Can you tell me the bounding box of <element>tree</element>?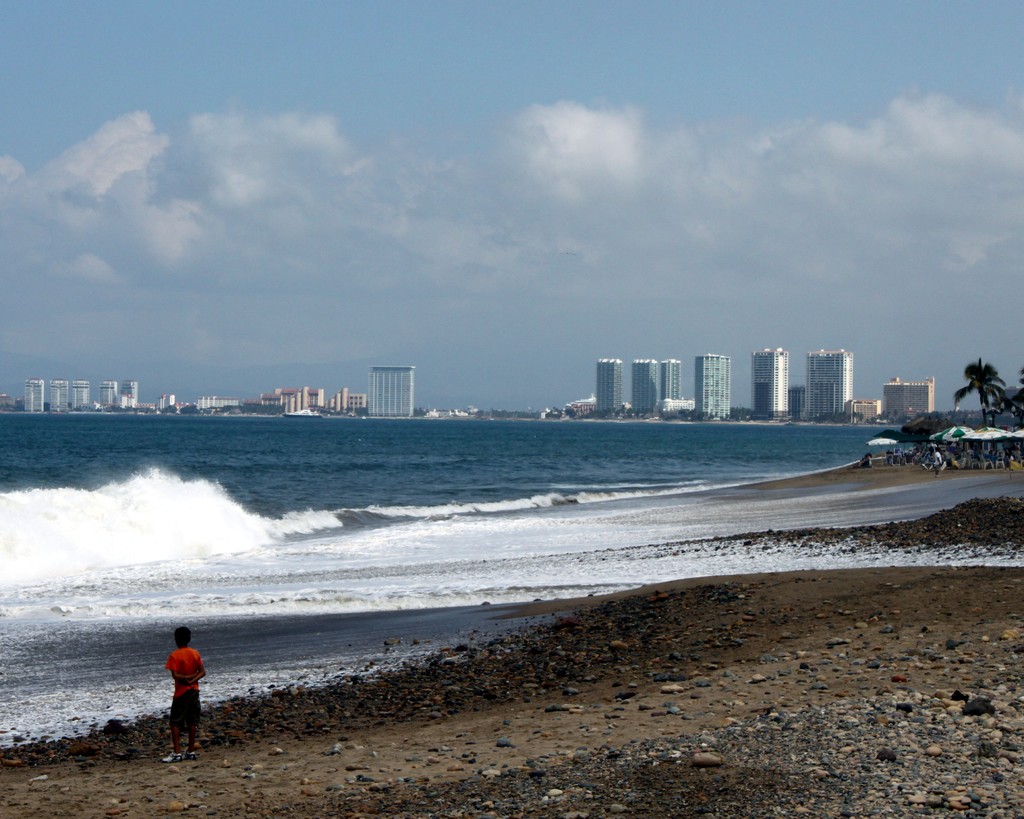
BBox(951, 358, 1006, 428).
